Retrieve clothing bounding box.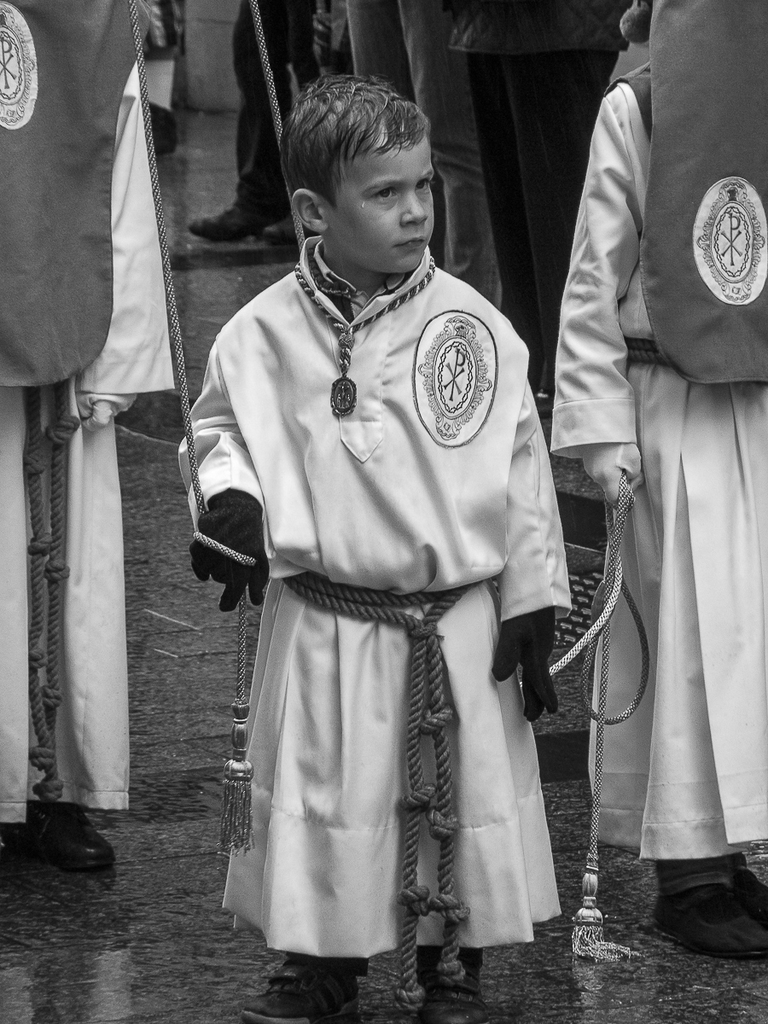
Bounding box: region(177, 234, 573, 962).
